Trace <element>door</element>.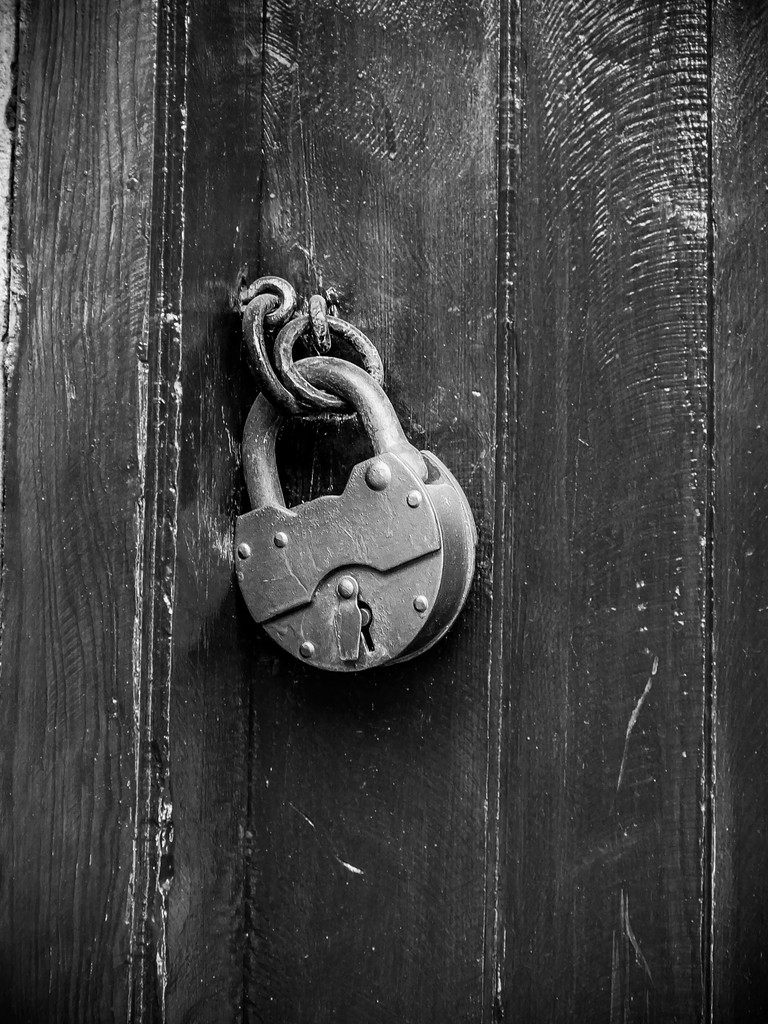
Traced to bbox(0, 0, 767, 1023).
